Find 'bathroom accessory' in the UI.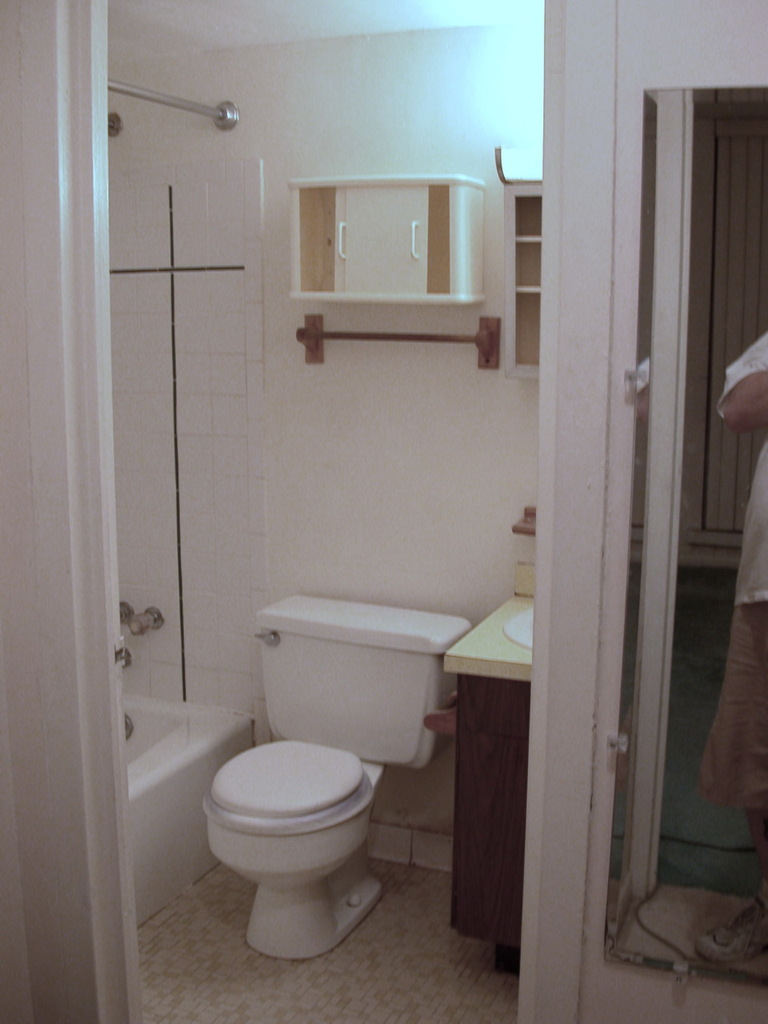
UI element at [left=121, top=601, right=165, bottom=636].
